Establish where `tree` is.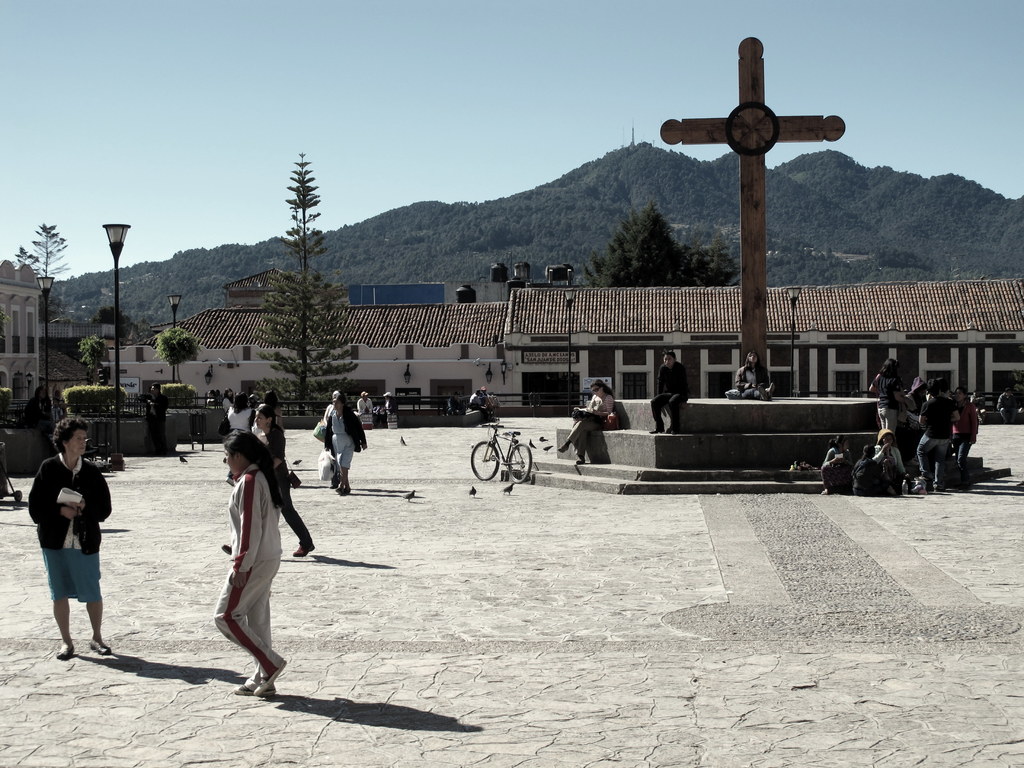
Established at [left=153, top=324, right=204, bottom=390].
